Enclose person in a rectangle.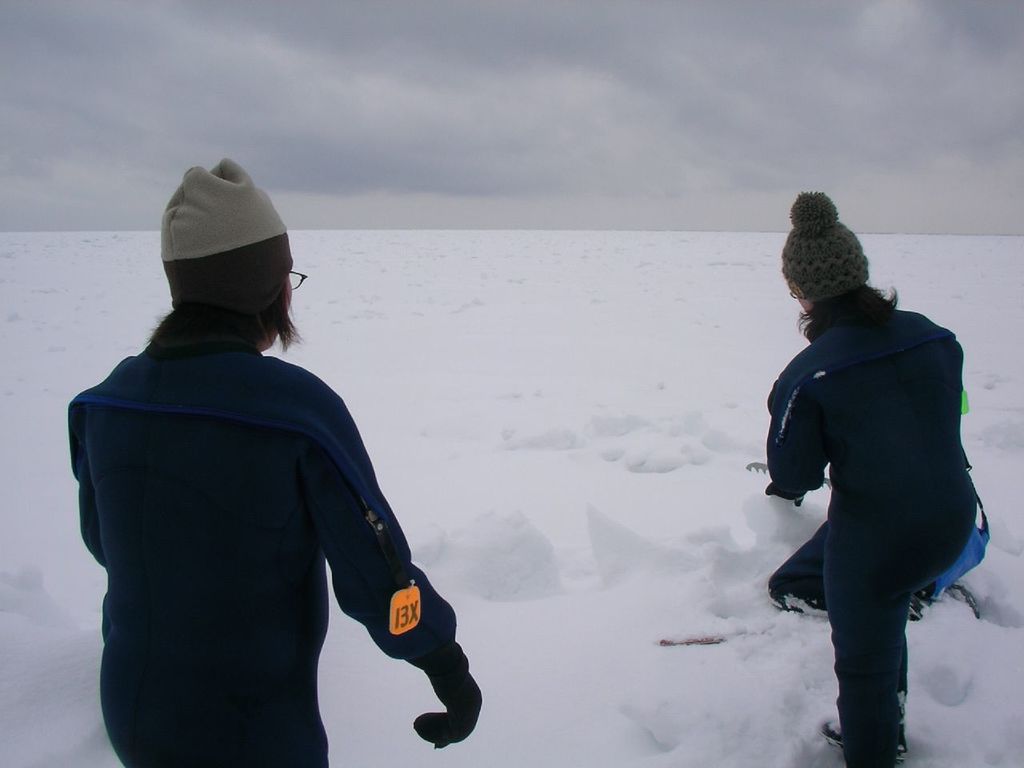
[67,160,483,767].
